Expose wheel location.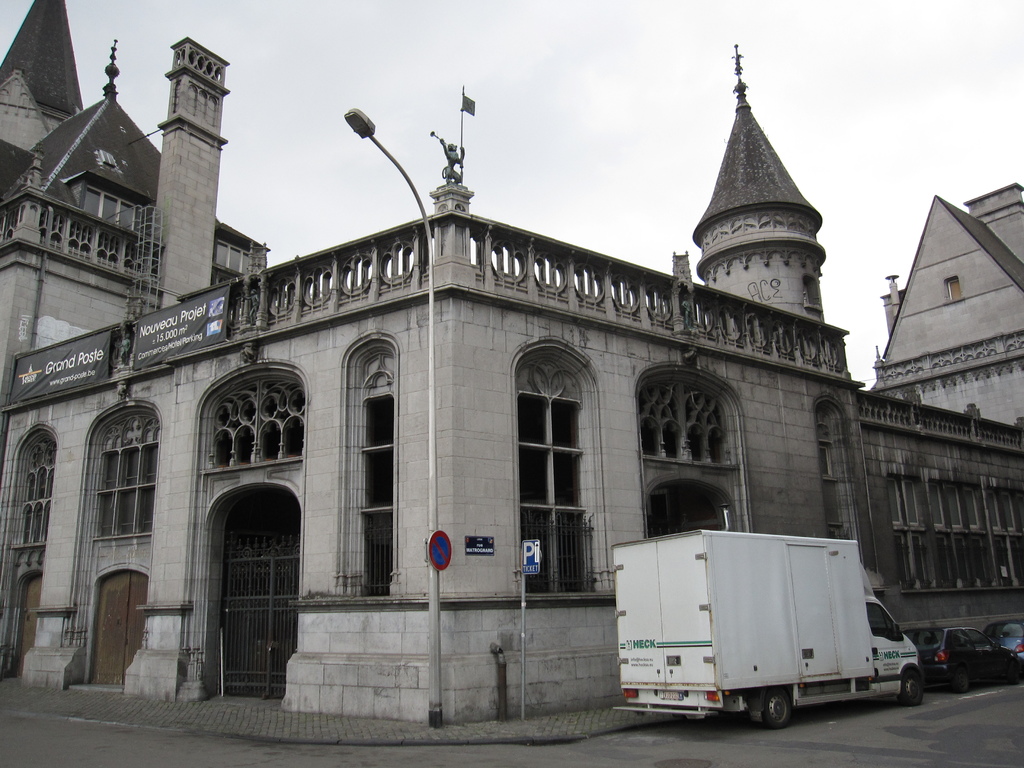
Exposed at bbox=[763, 691, 792, 729].
